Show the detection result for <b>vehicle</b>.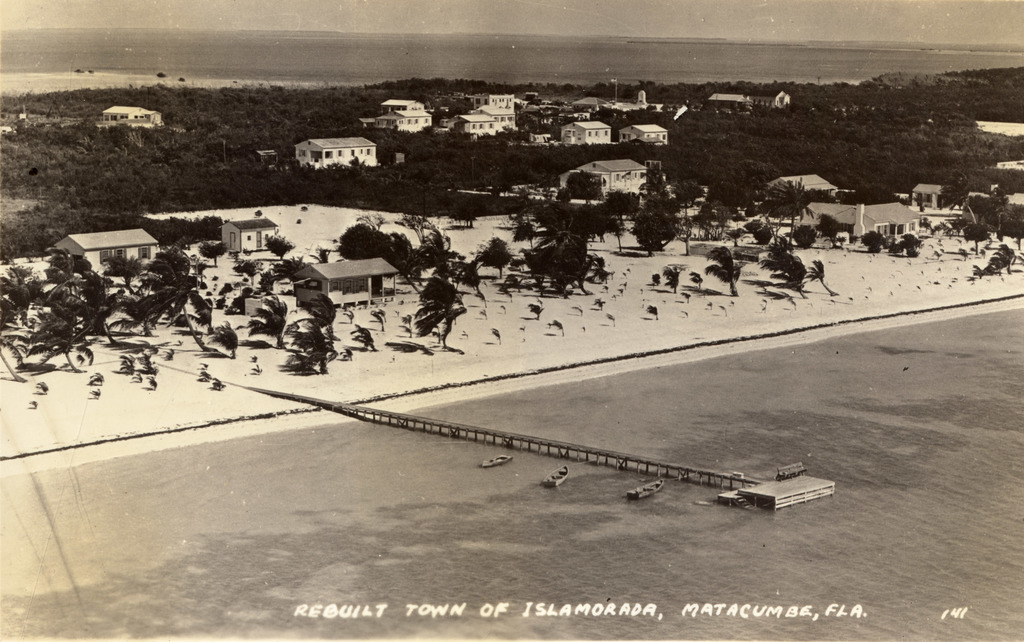
bbox=[535, 466, 570, 488].
